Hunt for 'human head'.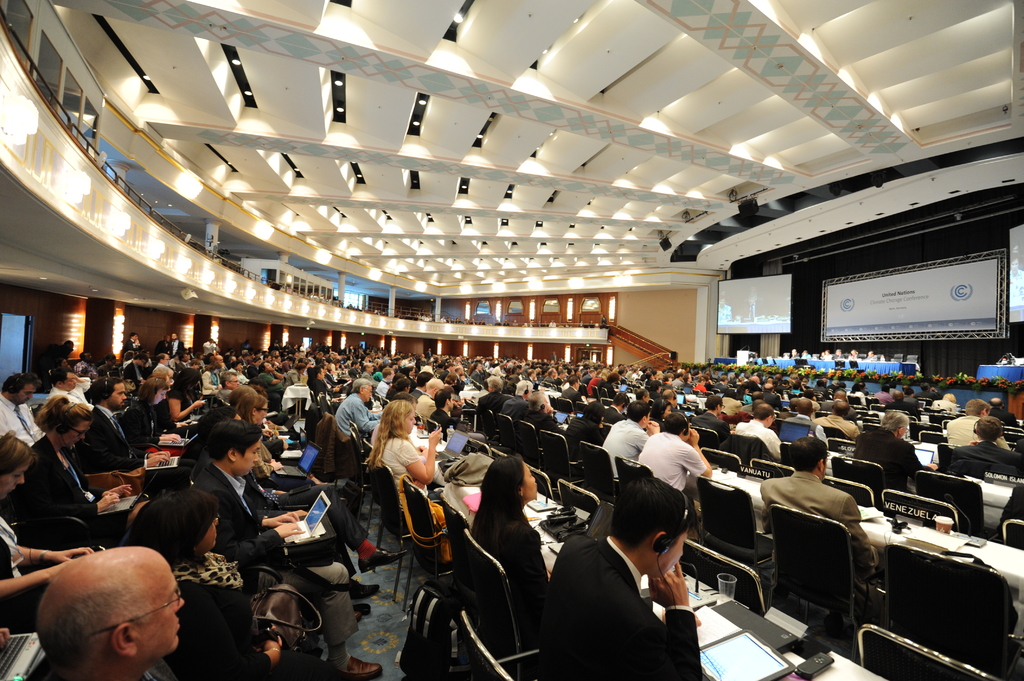
Hunted down at <box>707,394,723,415</box>.
